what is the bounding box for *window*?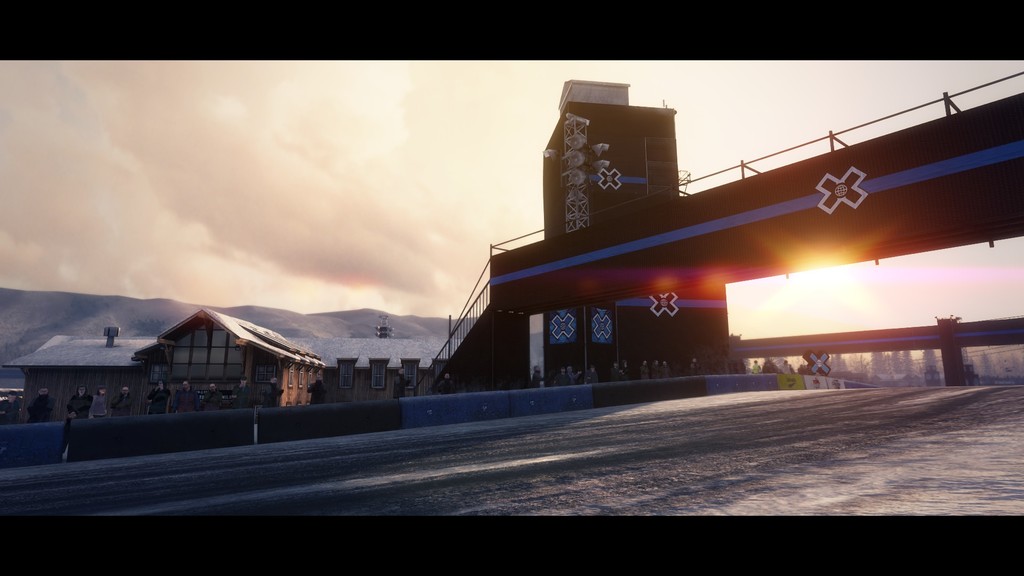
region(210, 348, 224, 363).
